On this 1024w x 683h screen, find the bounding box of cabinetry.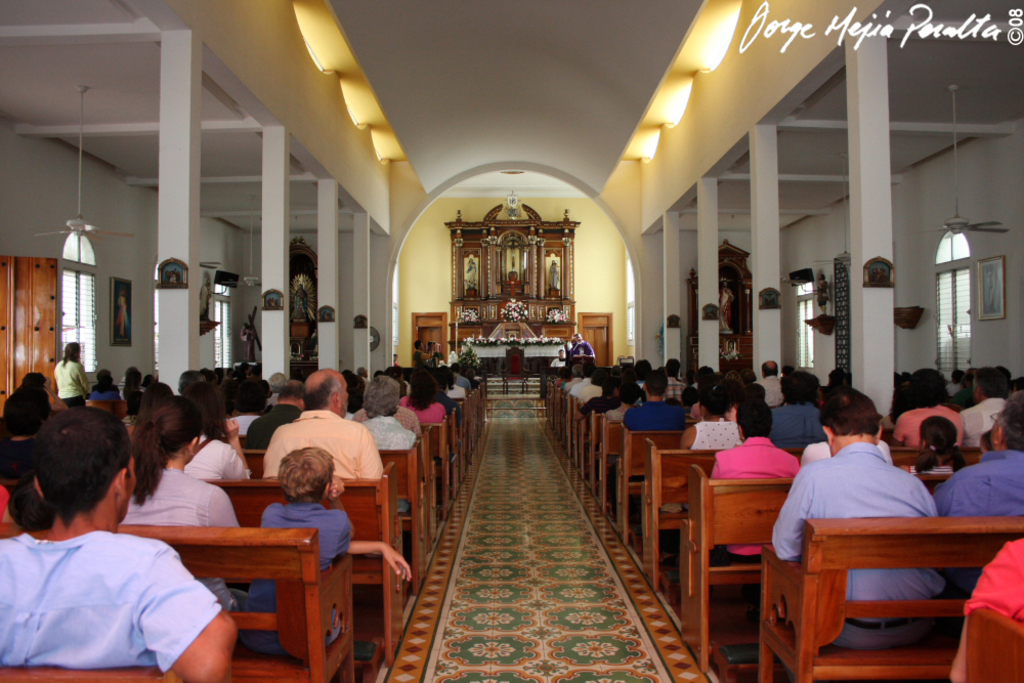
Bounding box: {"left": 450, "top": 324, "right": 483, "bottom": 343}.
